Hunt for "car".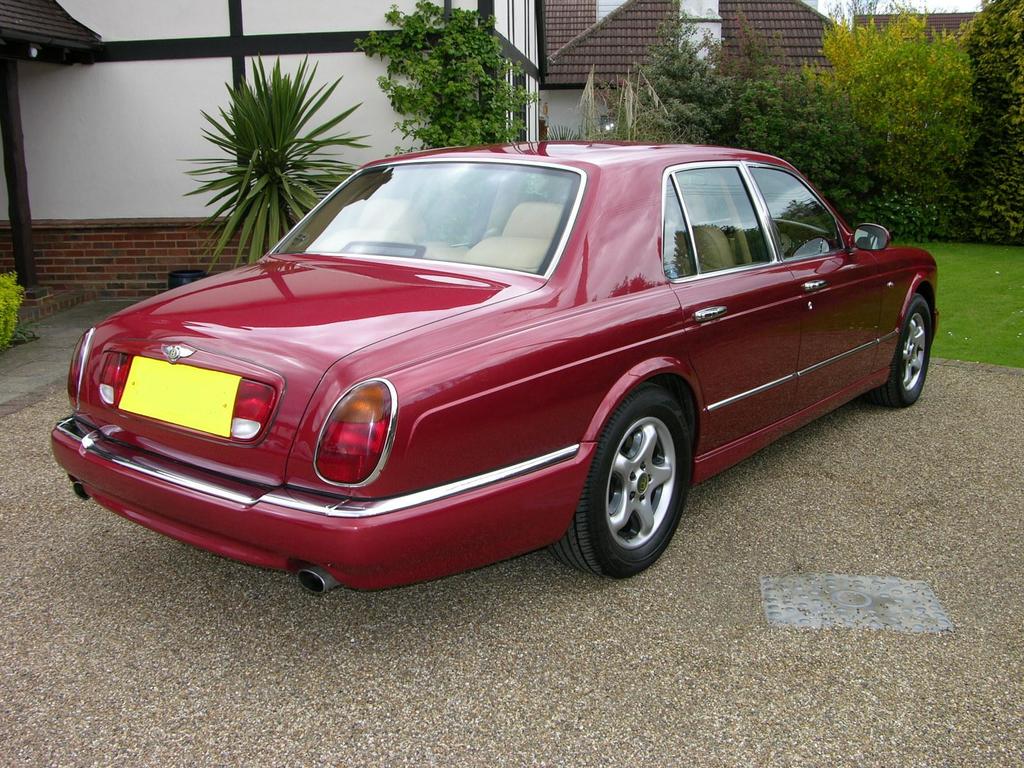
Hunted down at [x1=48, y1=137, x2=932, y2=581].
